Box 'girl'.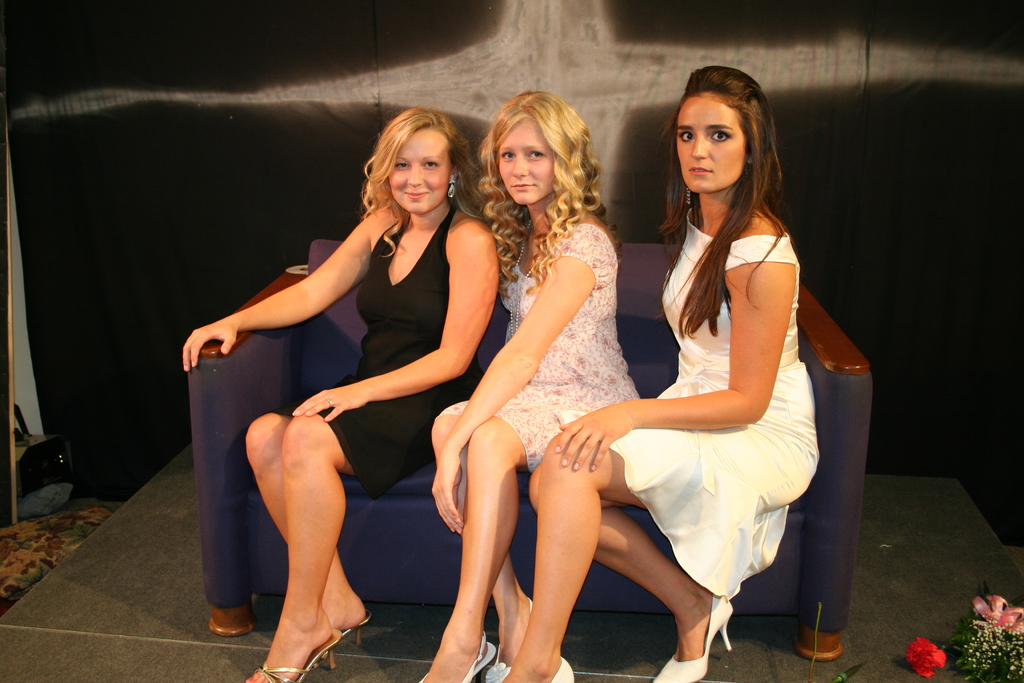
rect(431, 90, 573, 680).
